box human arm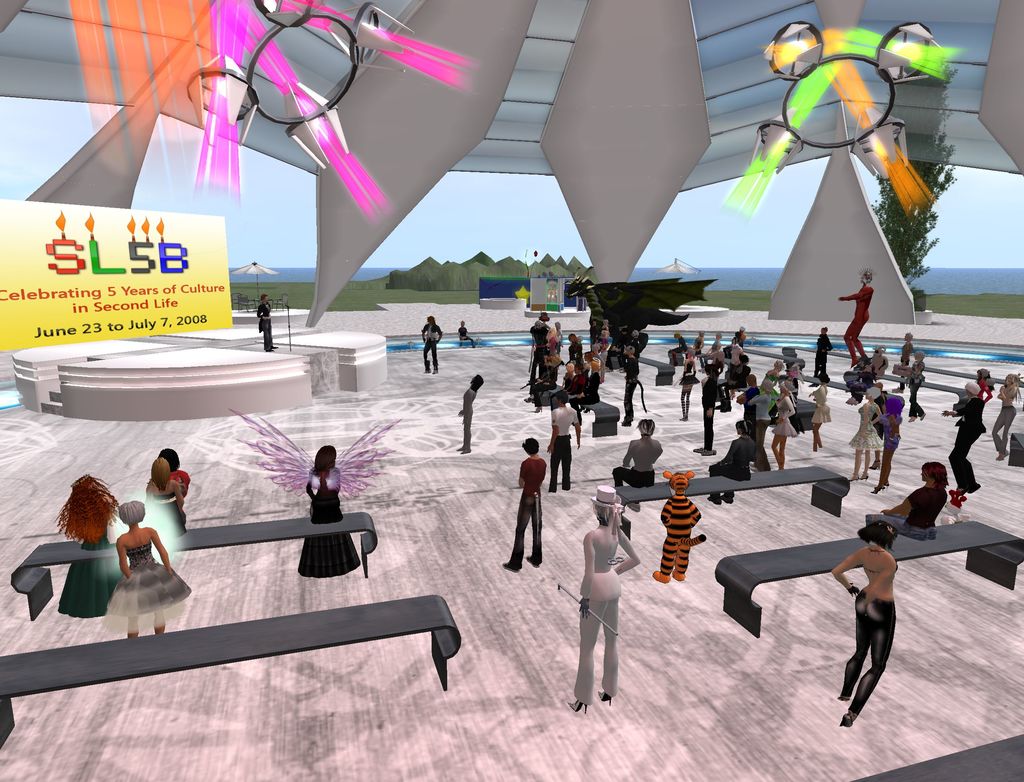
x1=941, y1=401, x2=979, y2=418
